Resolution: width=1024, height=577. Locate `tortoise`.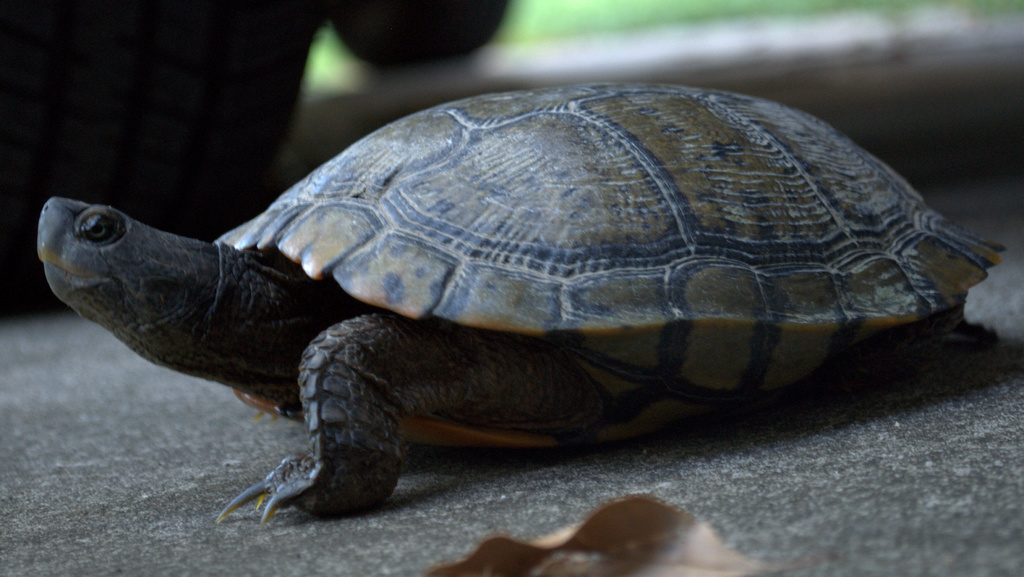
rect(33, 74, 999, 526).
